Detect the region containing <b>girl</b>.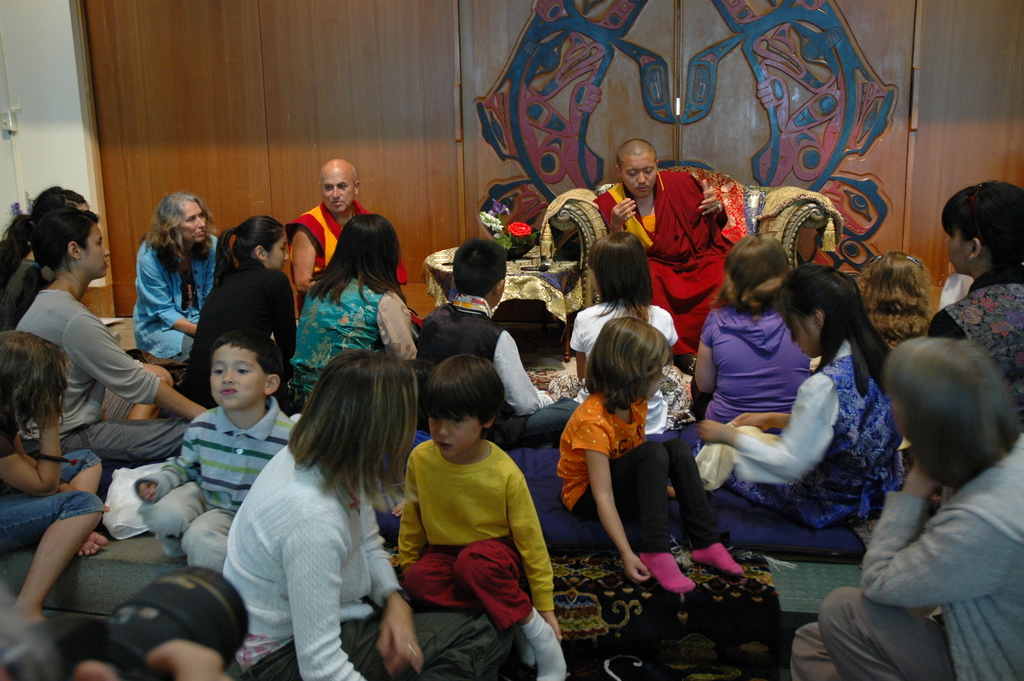
x1=283 y1=211 x2=421 y2=408.
